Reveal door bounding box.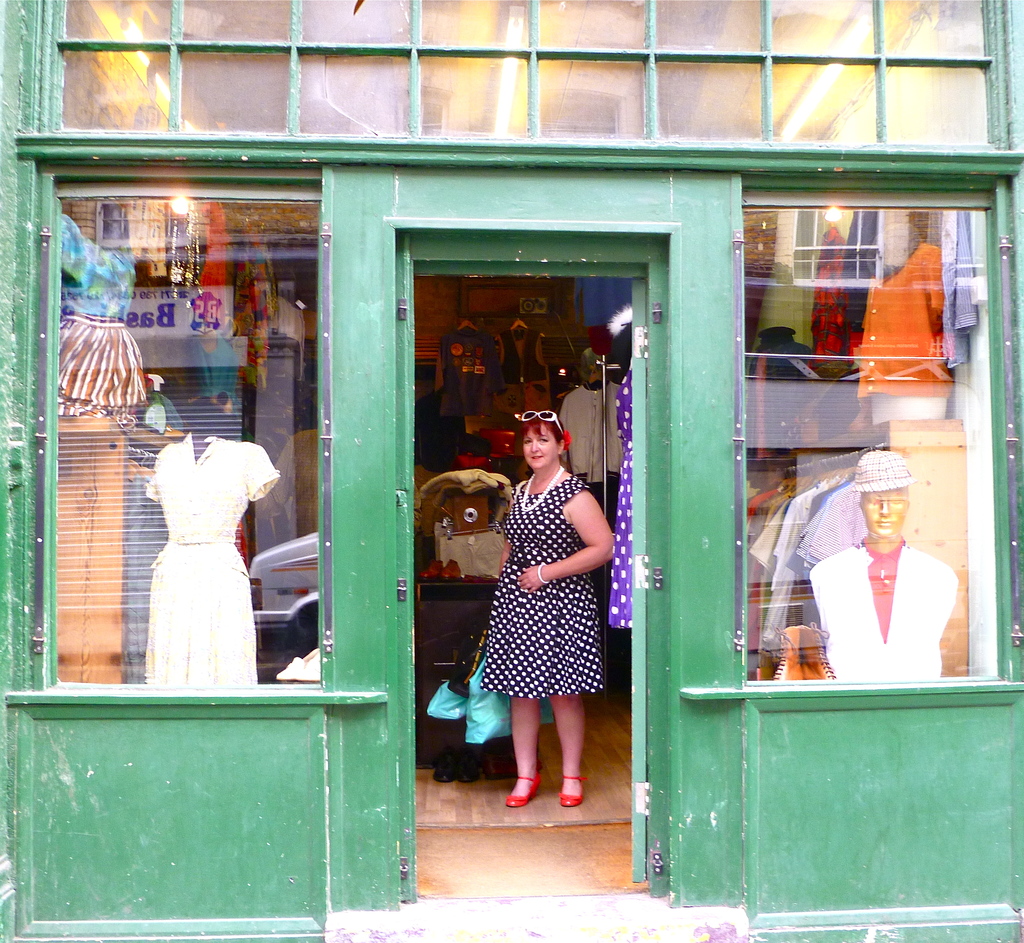
Revealed: <box>355,177,678,755</box>.
